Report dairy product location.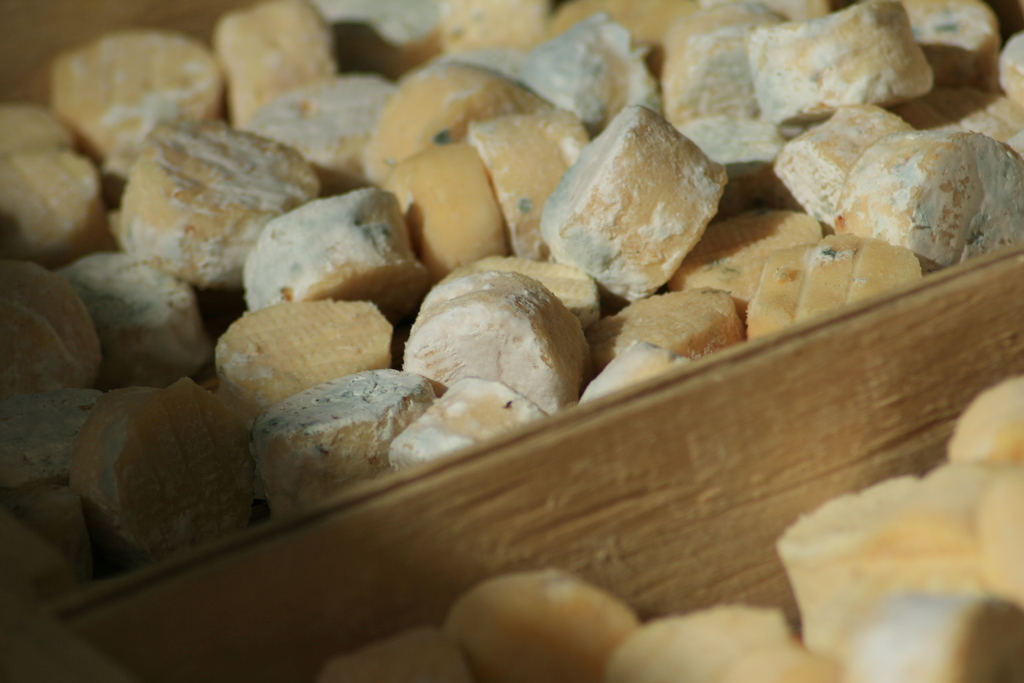
Report: [329,627,477,682].
